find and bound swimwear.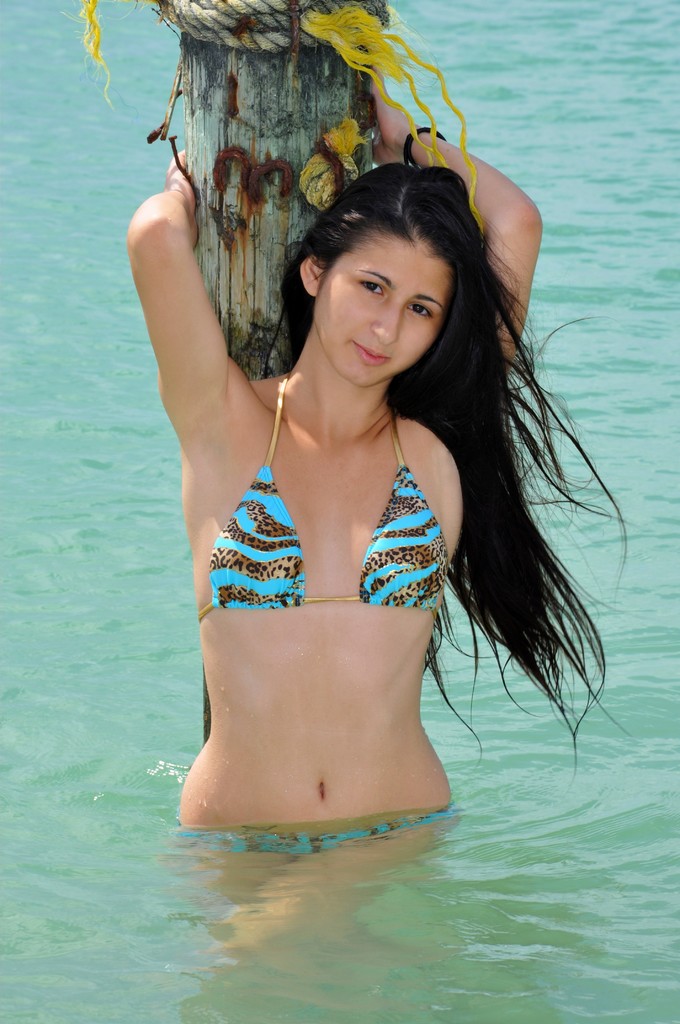
Bound: <box>199,379,448,619</box>.
